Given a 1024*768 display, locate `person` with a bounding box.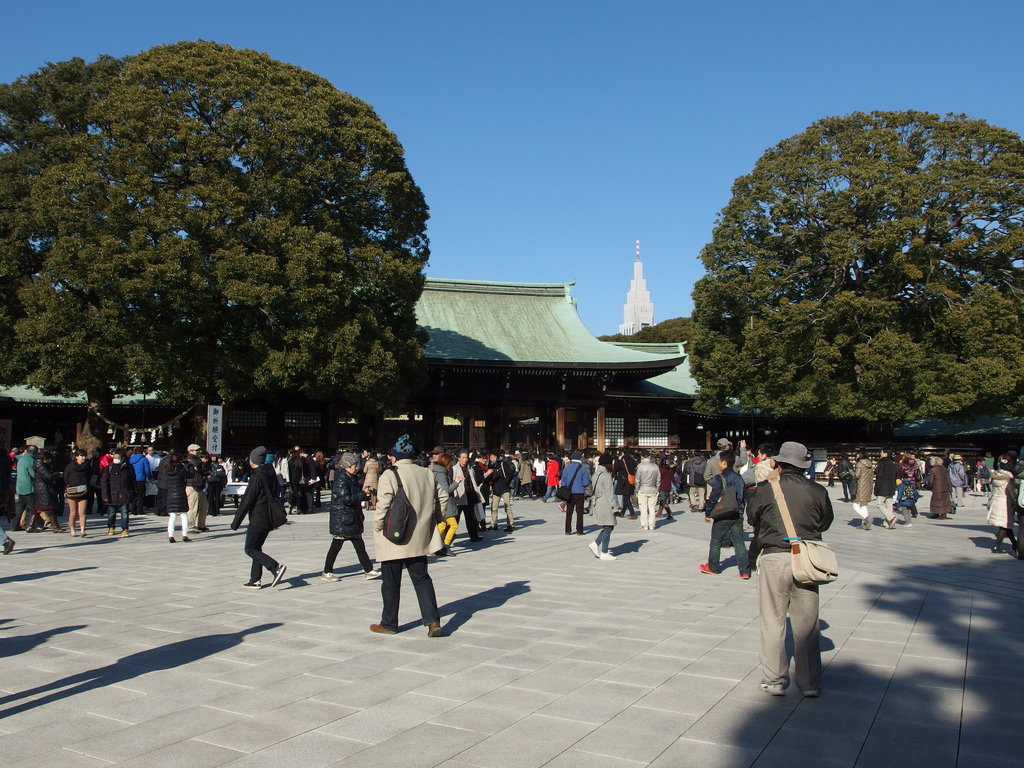
Located: 985,461,1018,555.
